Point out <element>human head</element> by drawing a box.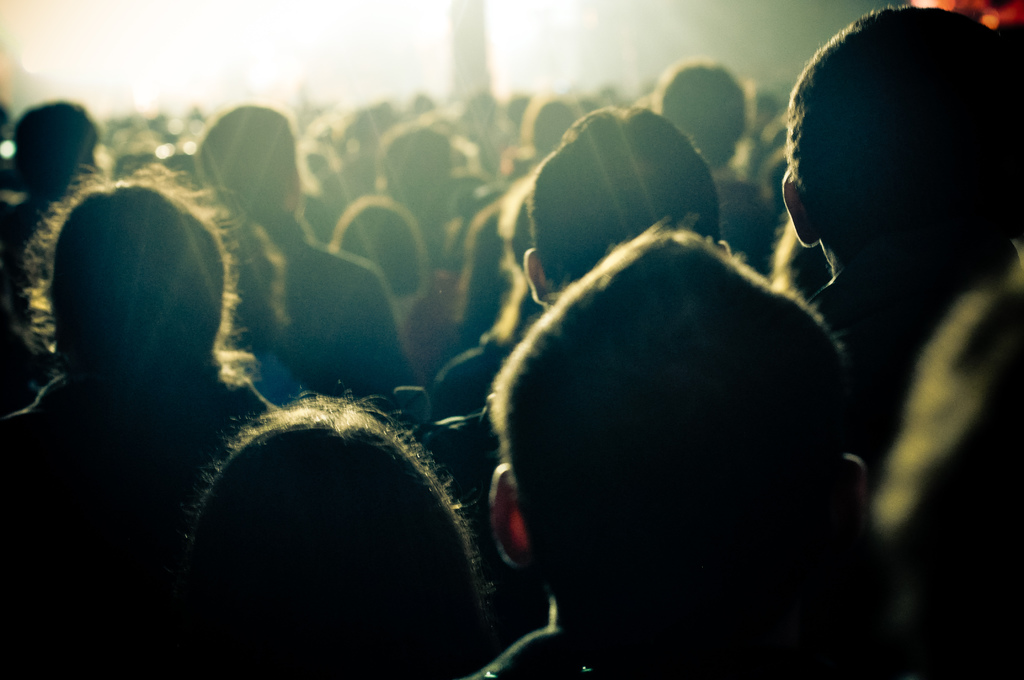
x1=380 y1=119 x2=465 y2=225.
